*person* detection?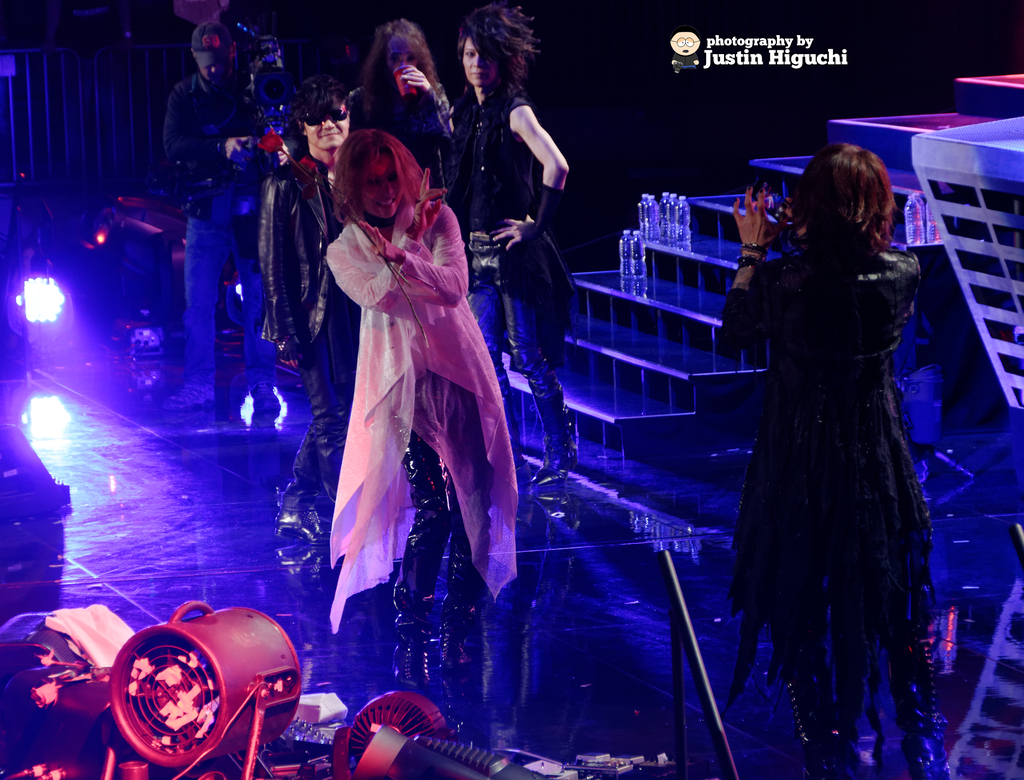
bbox=(441, 3, 579, 481)
